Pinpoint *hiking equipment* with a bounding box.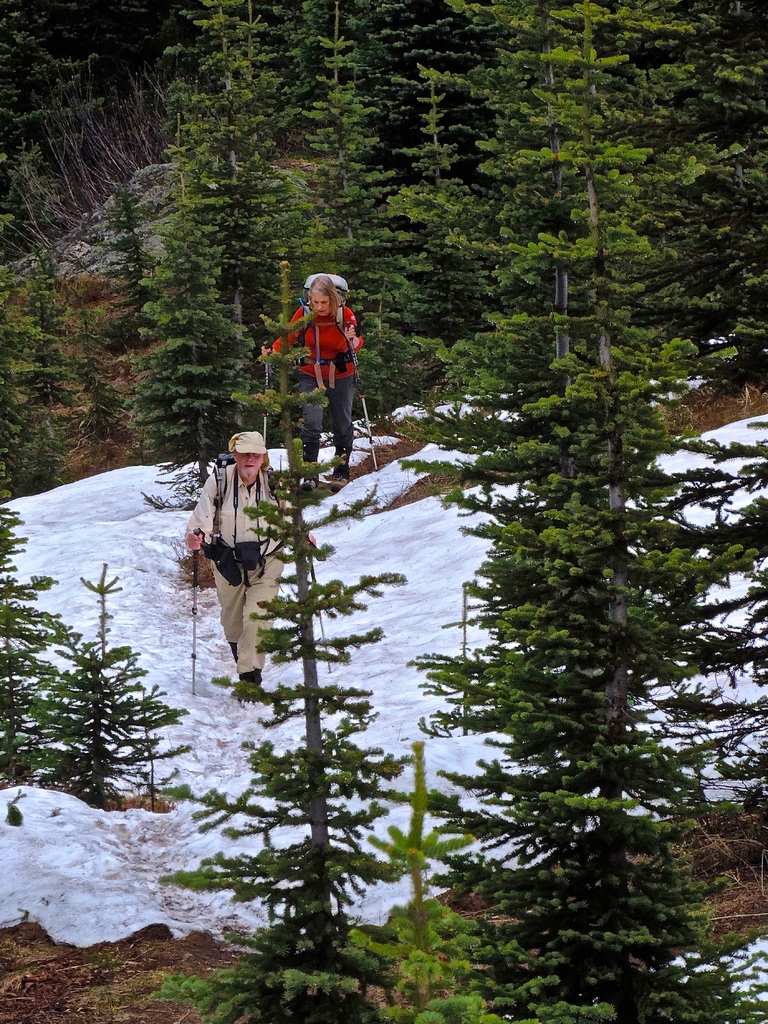
{"x1": 350, "y1": 354, "x2": 388, "y2": 480}.
